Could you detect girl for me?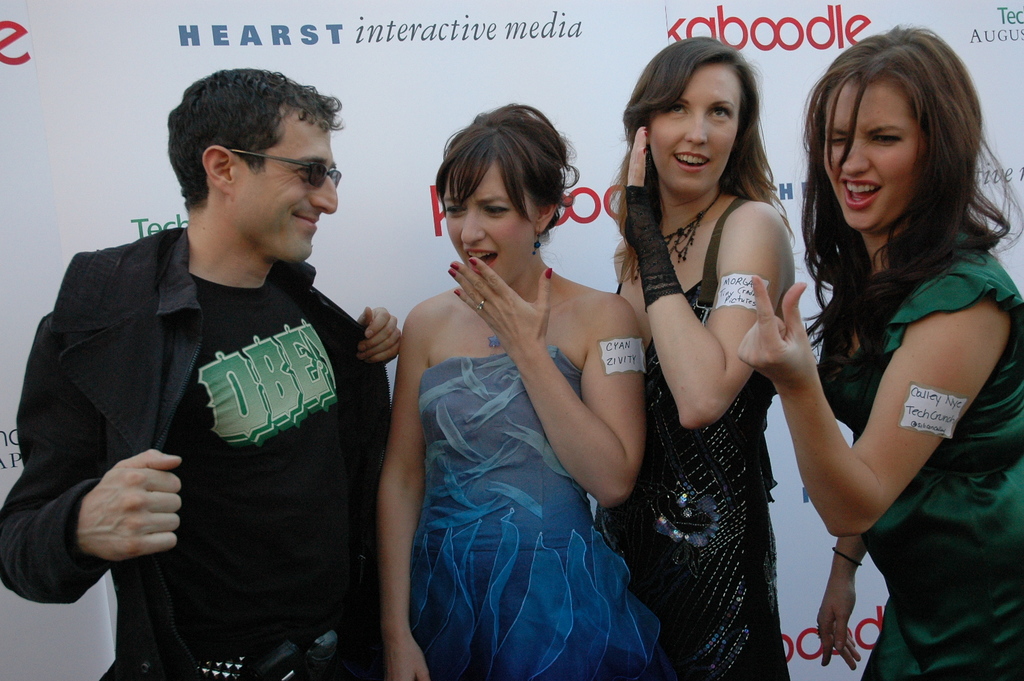
Detection result: bbox=(741, 29, 1023, 680).
